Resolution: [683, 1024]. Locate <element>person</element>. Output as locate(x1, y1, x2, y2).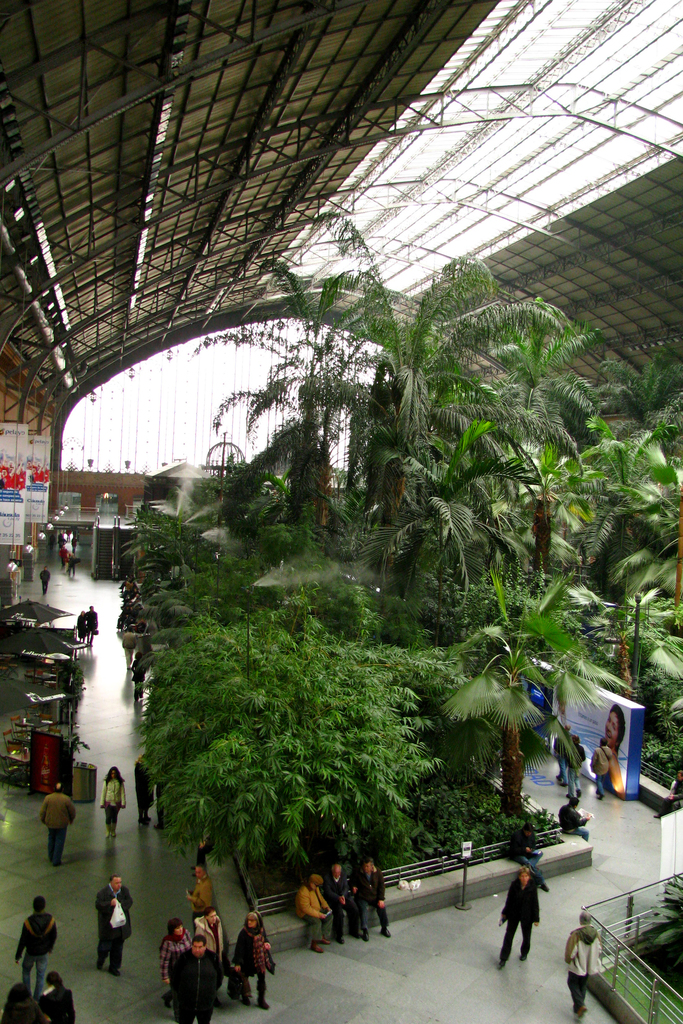
locate(177, 935, 220, 1023).
